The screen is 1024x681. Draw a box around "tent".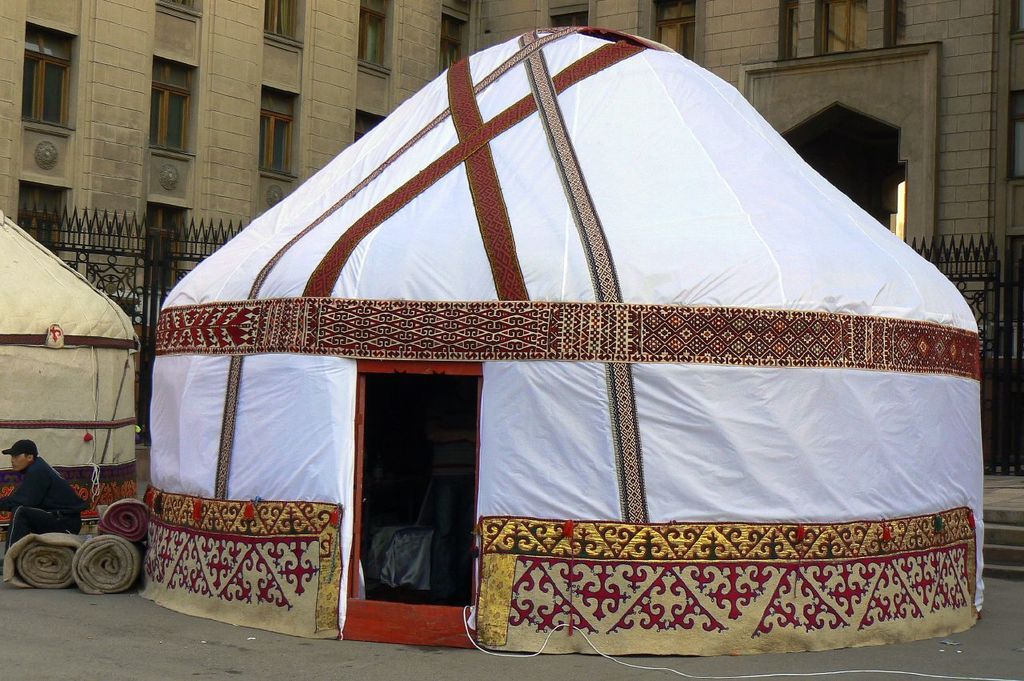
(140,28,982,651).
